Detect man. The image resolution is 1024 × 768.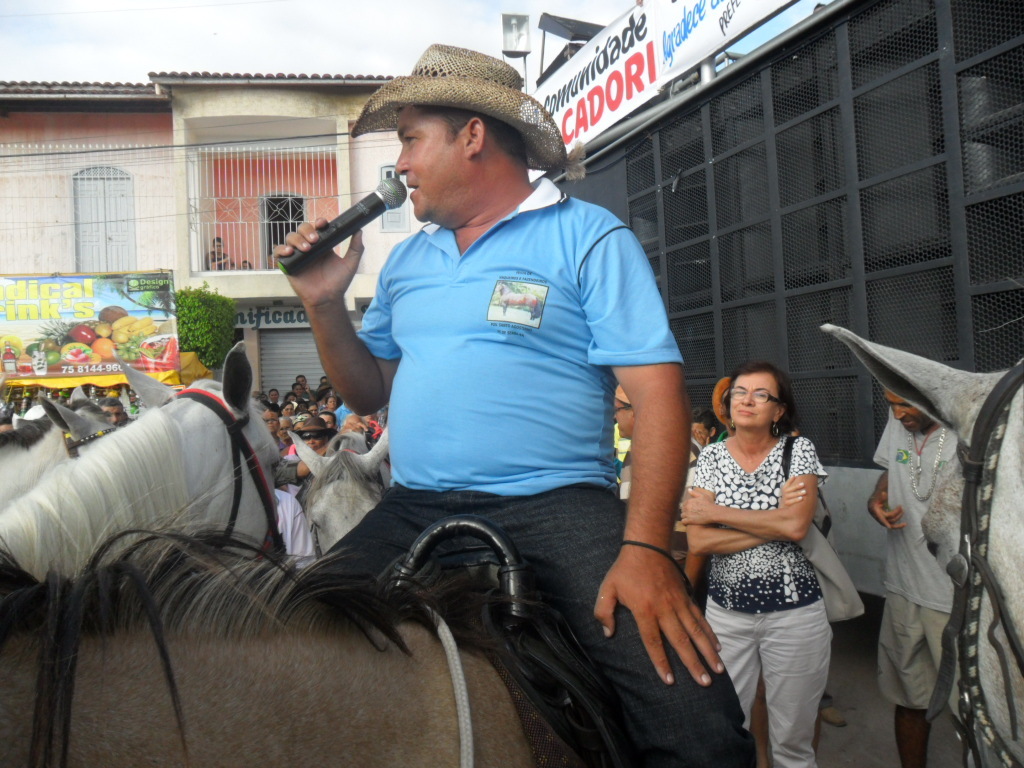
<region>693, 409, 717, 444</region>.
